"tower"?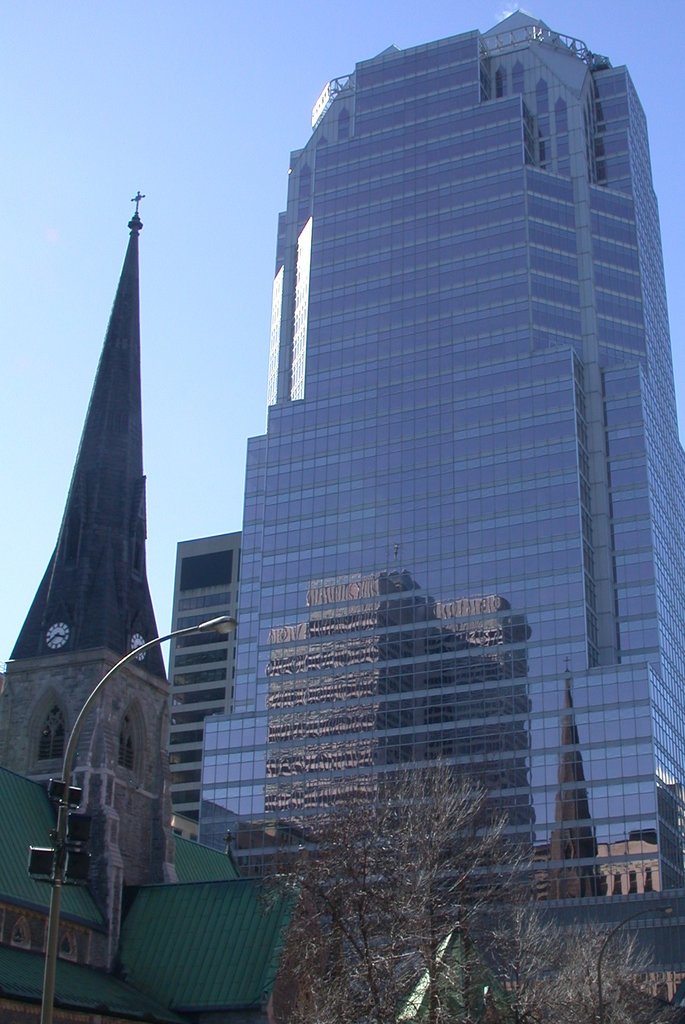
select_region(547, 659, 631, 909)
